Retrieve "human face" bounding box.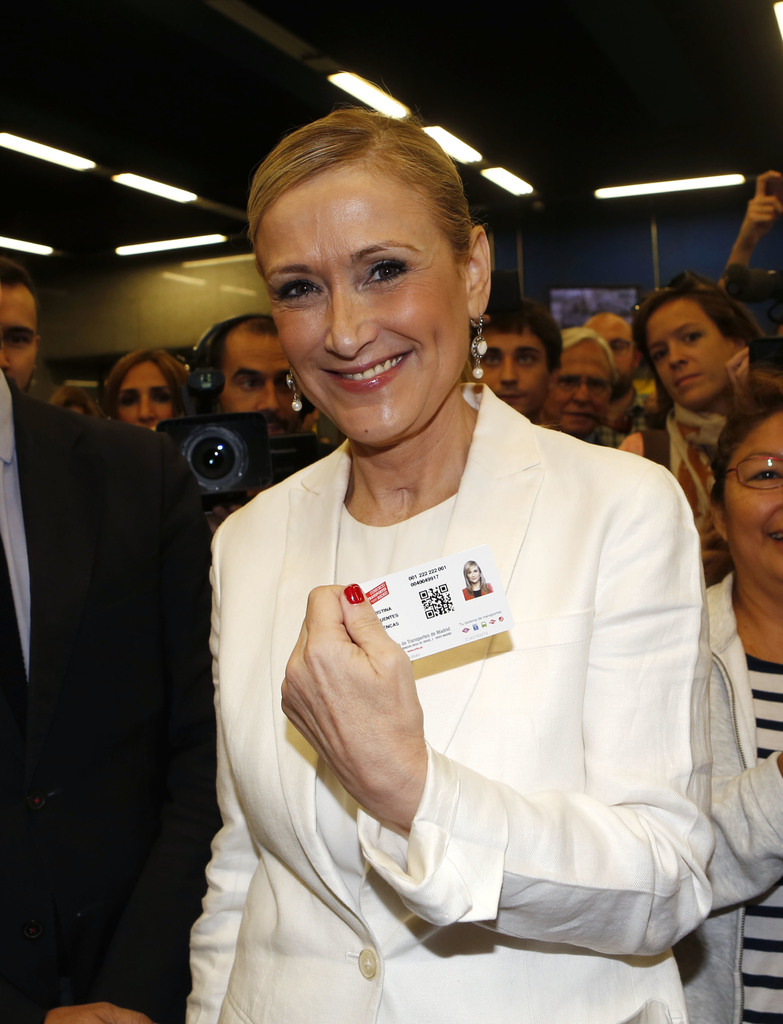
Bounding box: [x1=470, y1=564, x2=477, y2=581].
